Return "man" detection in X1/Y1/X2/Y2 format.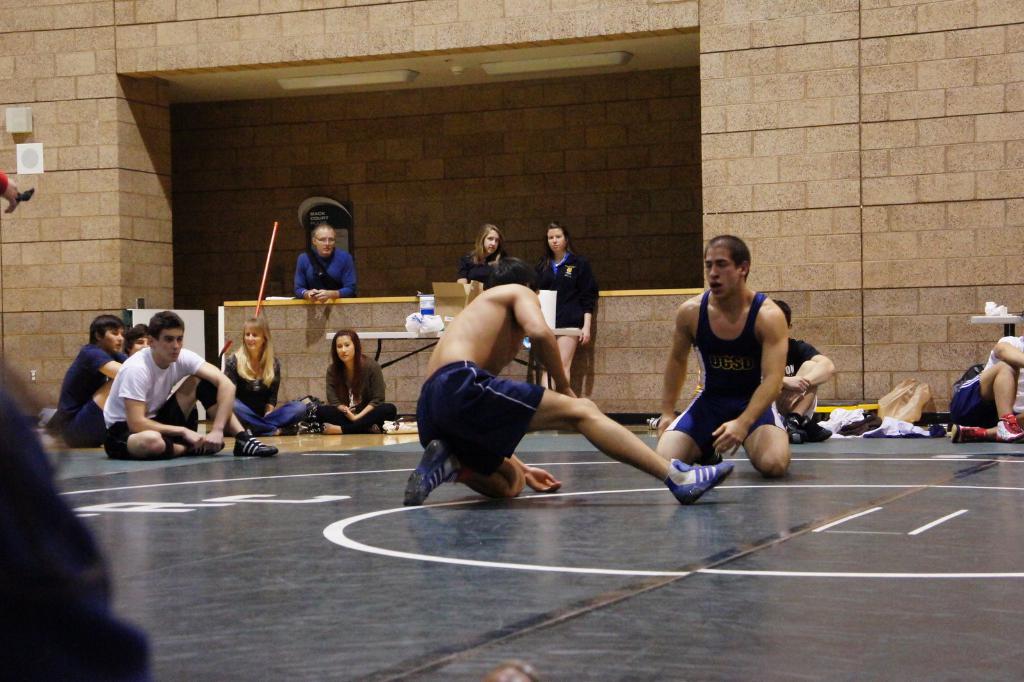
58/314/131/452.
